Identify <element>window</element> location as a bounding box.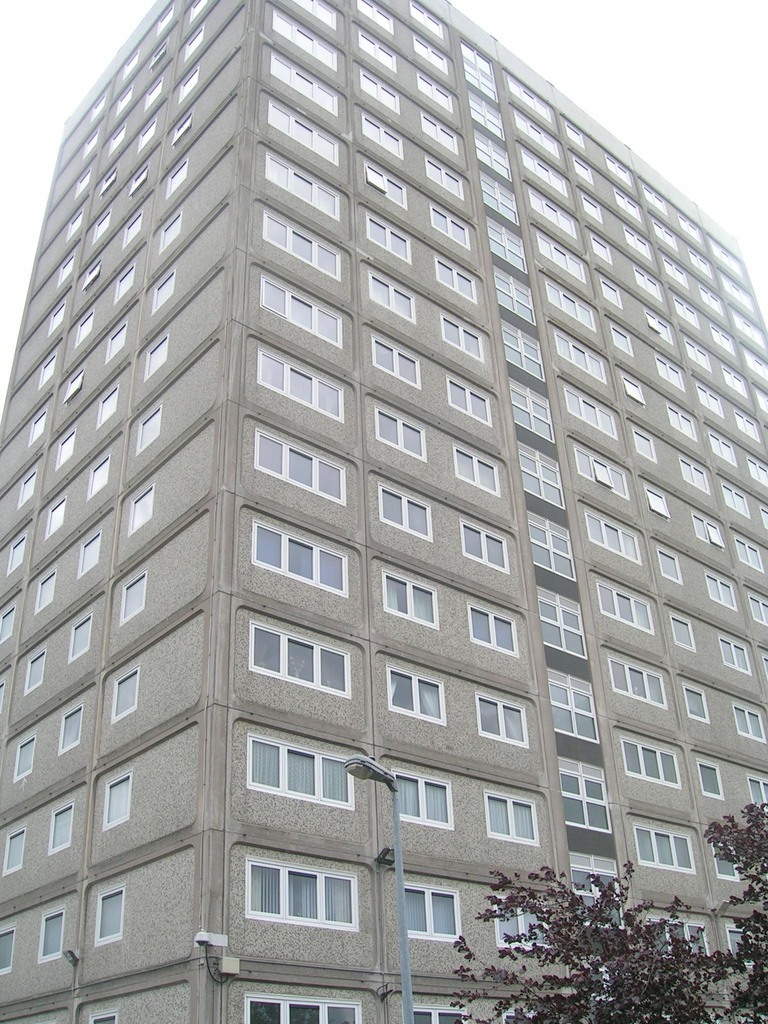
[x1=116, y1=573, x2=146, y2=623].
